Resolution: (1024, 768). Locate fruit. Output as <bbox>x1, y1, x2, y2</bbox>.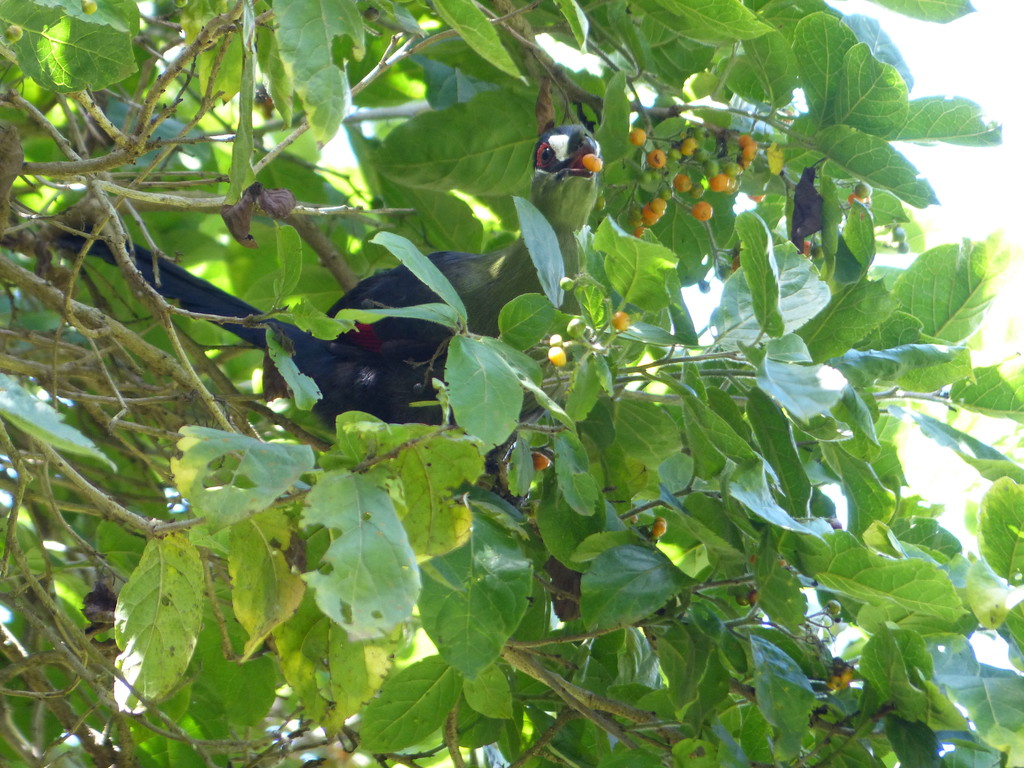
<bbox>854, 181, 874, 200</bbox>.
